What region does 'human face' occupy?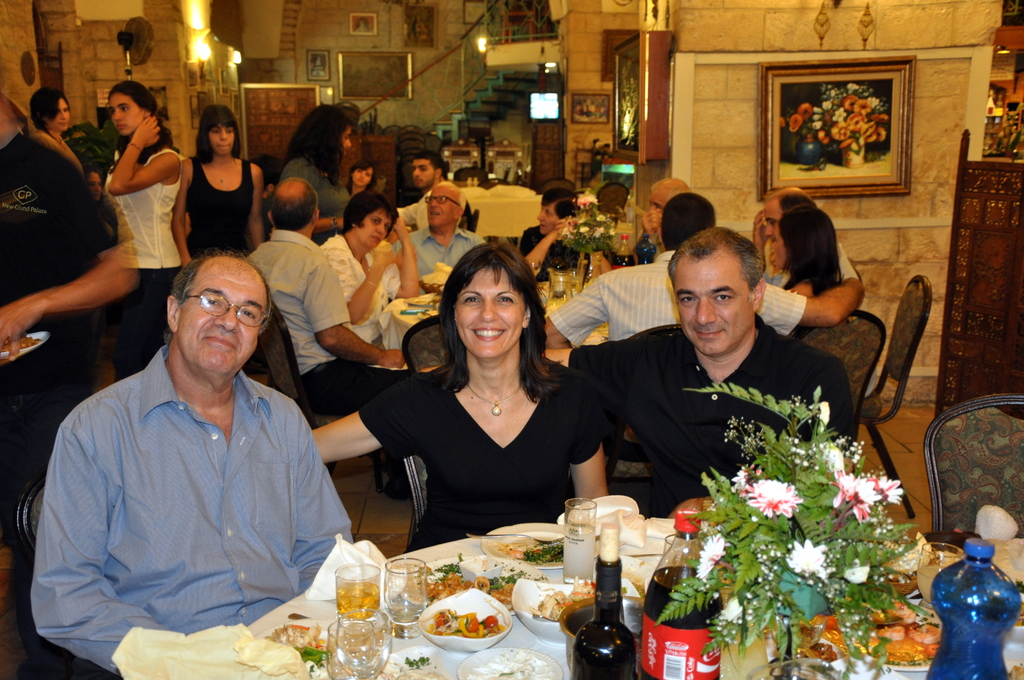
crop(107, 93, 146, 136).
